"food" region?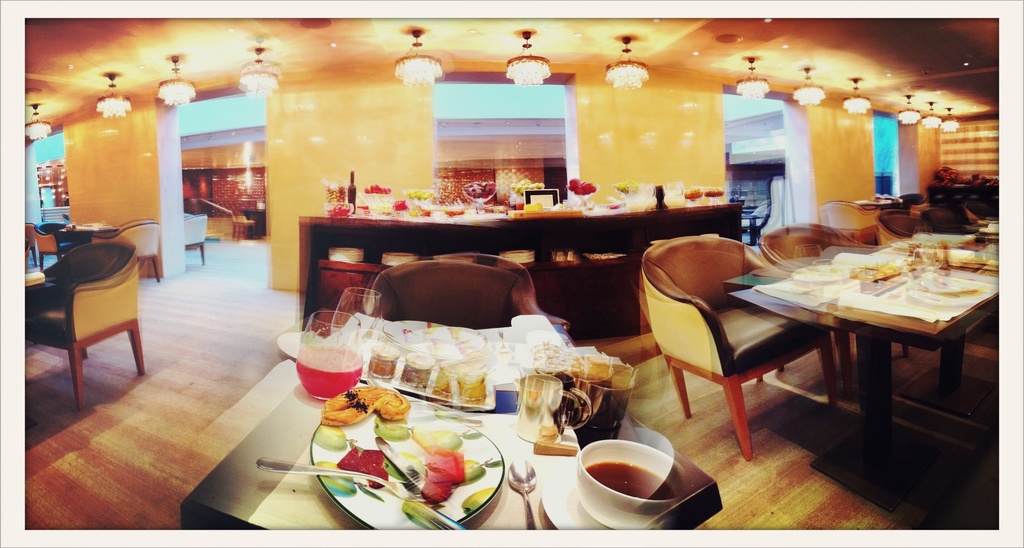
l=423, t=473, r=451, b=504
